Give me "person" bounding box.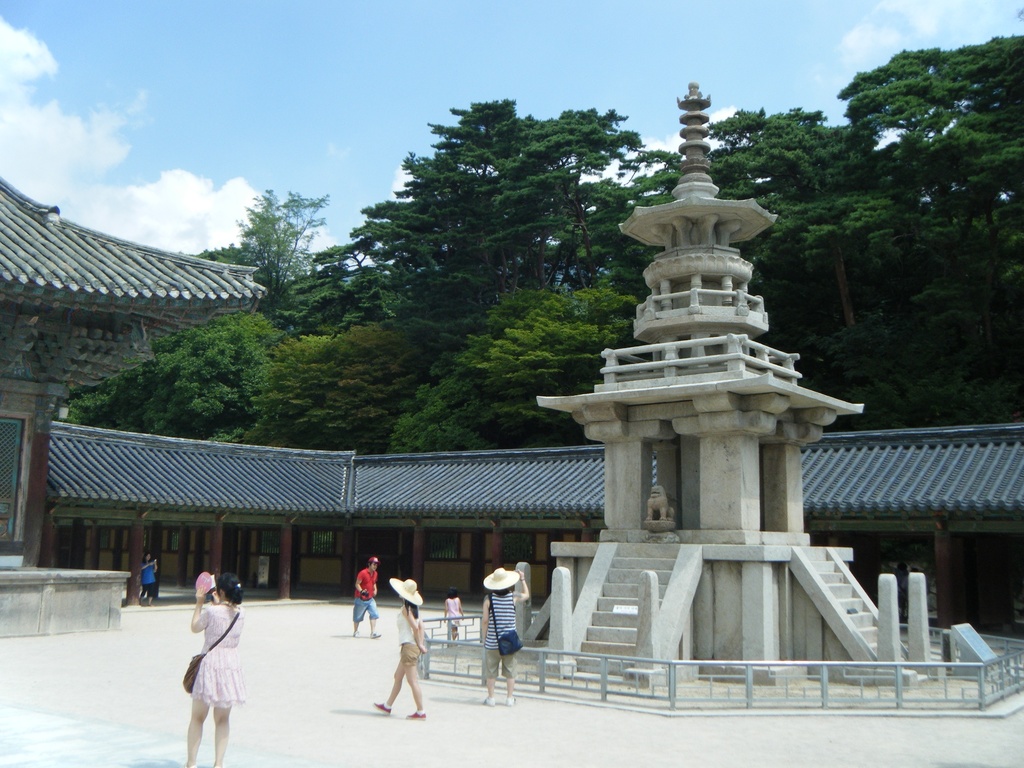
crop(138, 549, 158, 601).
